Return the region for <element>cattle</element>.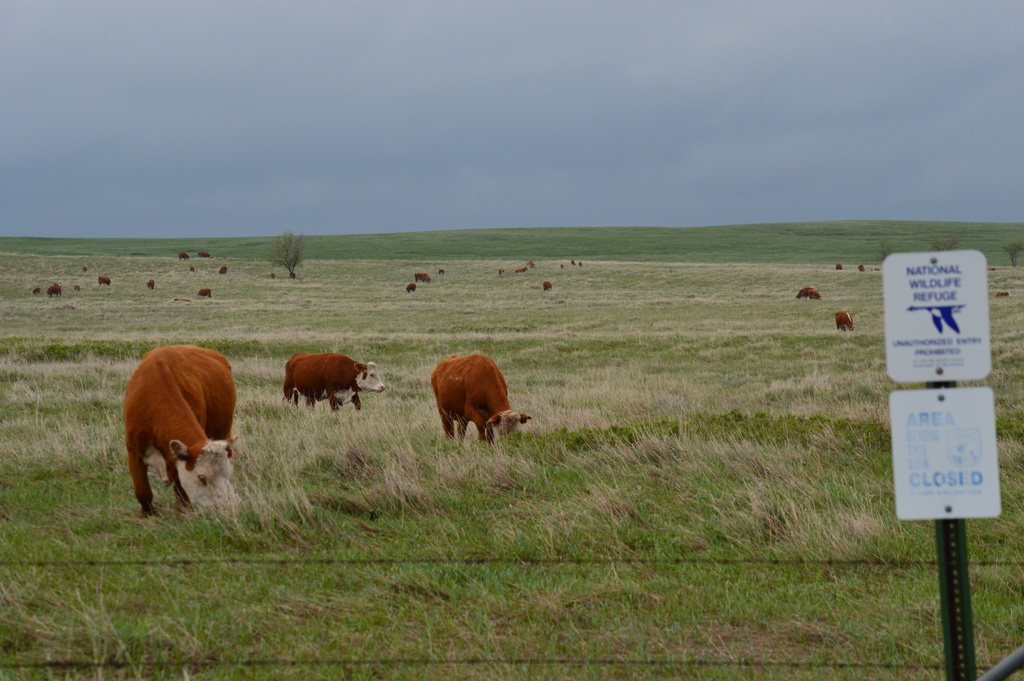
199:252:210:258.
